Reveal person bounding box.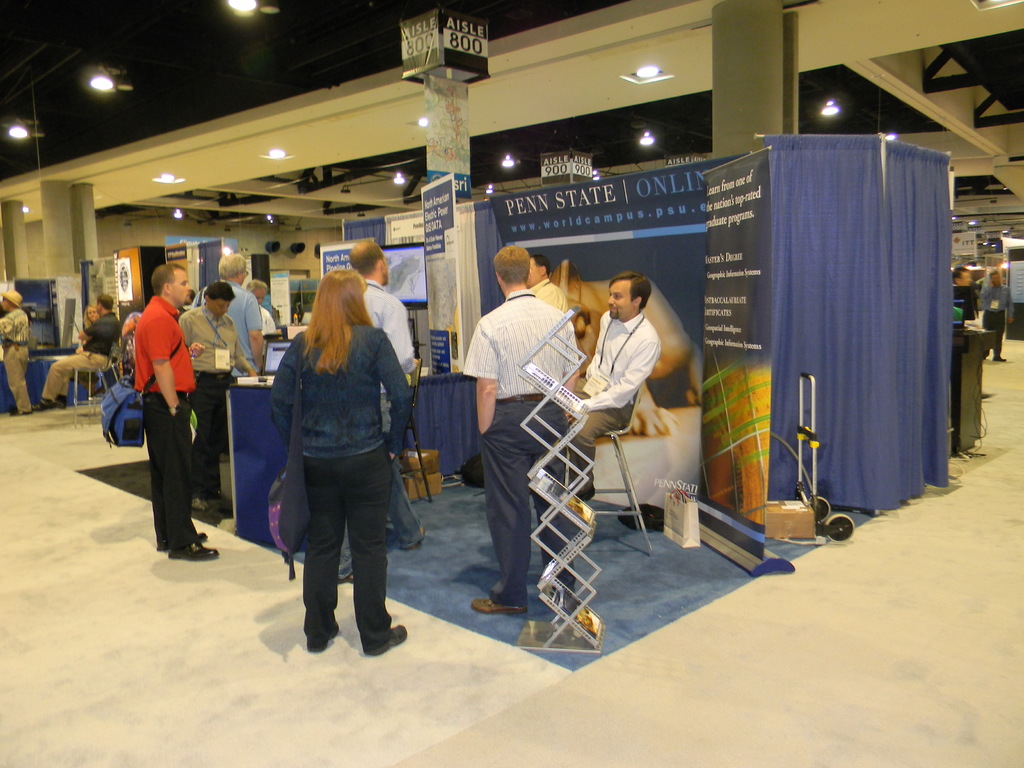
Revealed: x1=0, y1=291, x2=34, y2=417.
